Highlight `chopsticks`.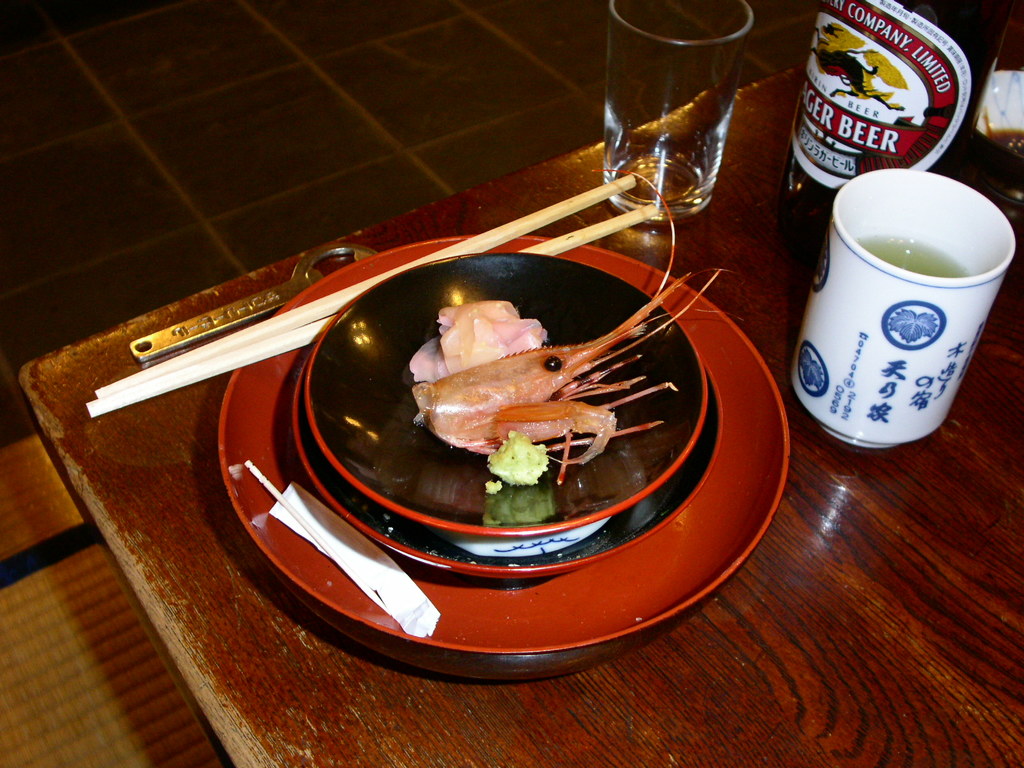
Highlighted region: left=148, top=145, right=650, bottom=457.
